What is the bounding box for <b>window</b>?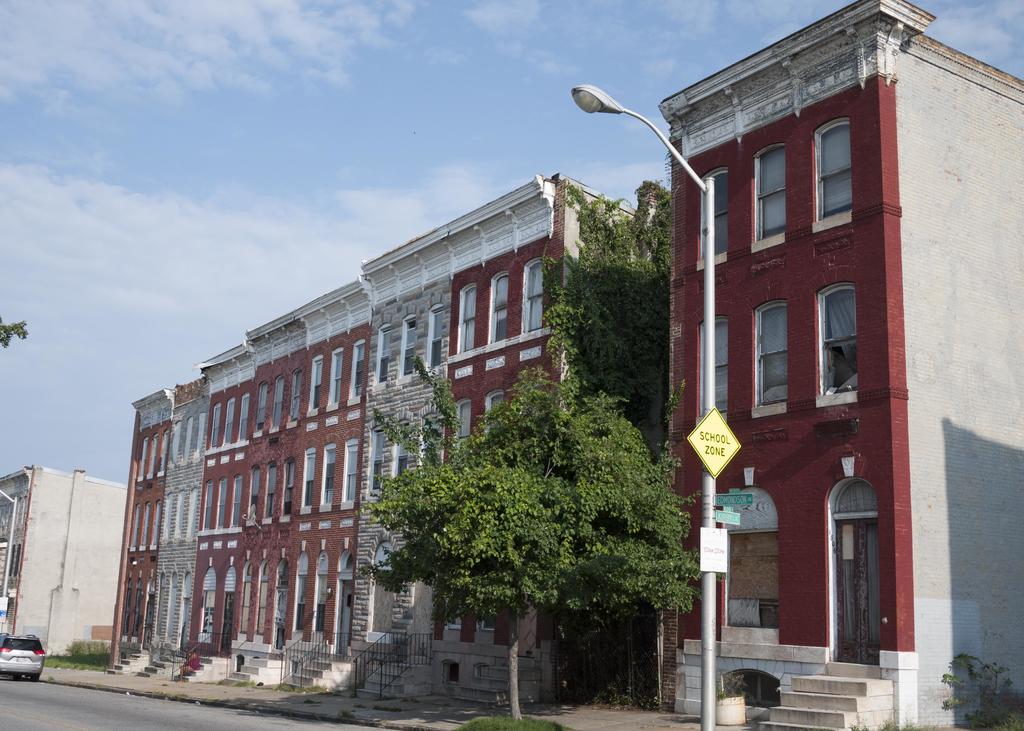
box(700, 171, 728, 250).
